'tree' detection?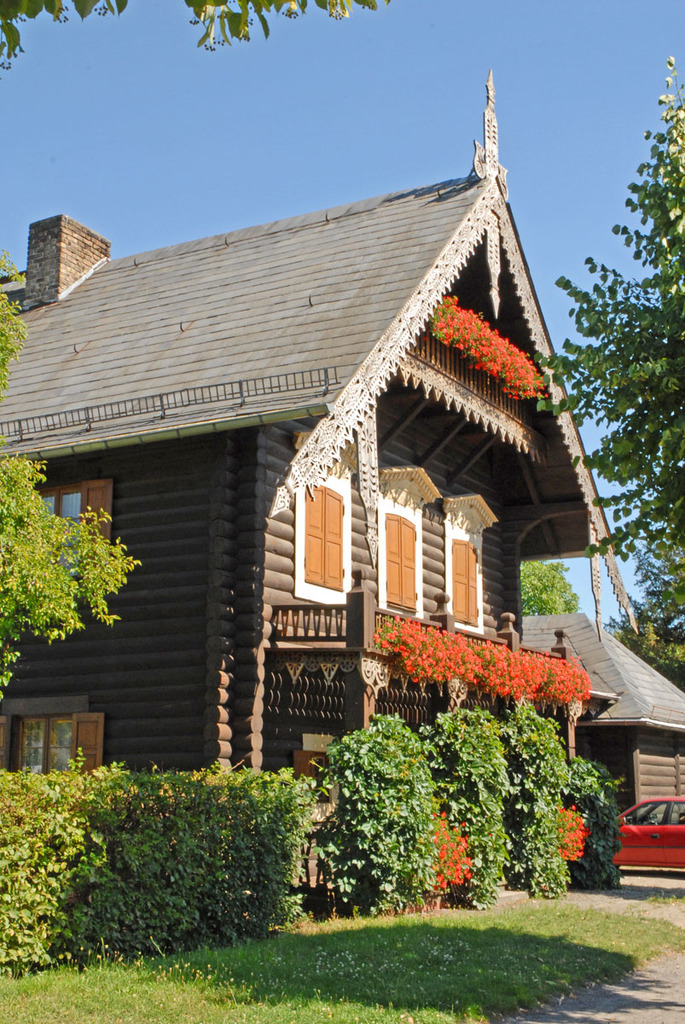
533/60/684/694
